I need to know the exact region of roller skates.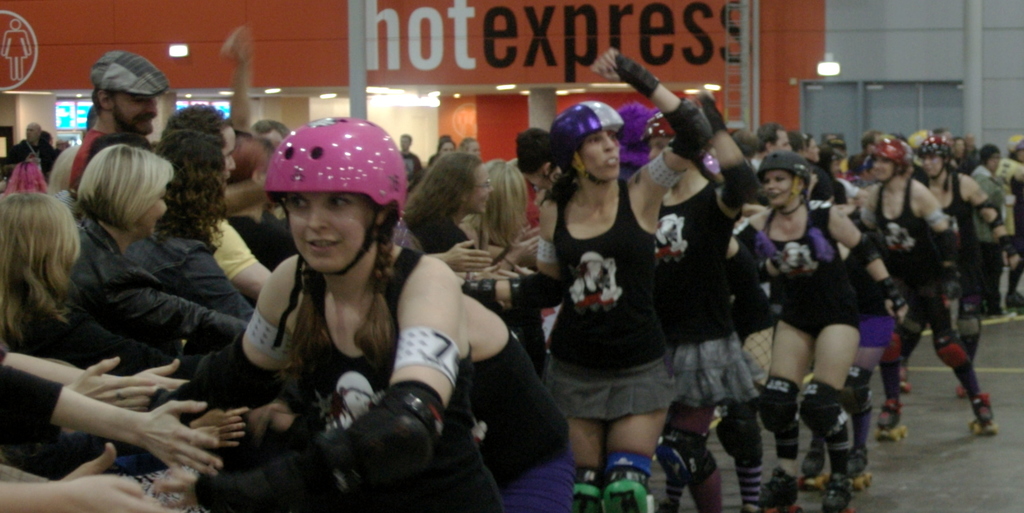
Region: region(954, 382, 970, 396).
